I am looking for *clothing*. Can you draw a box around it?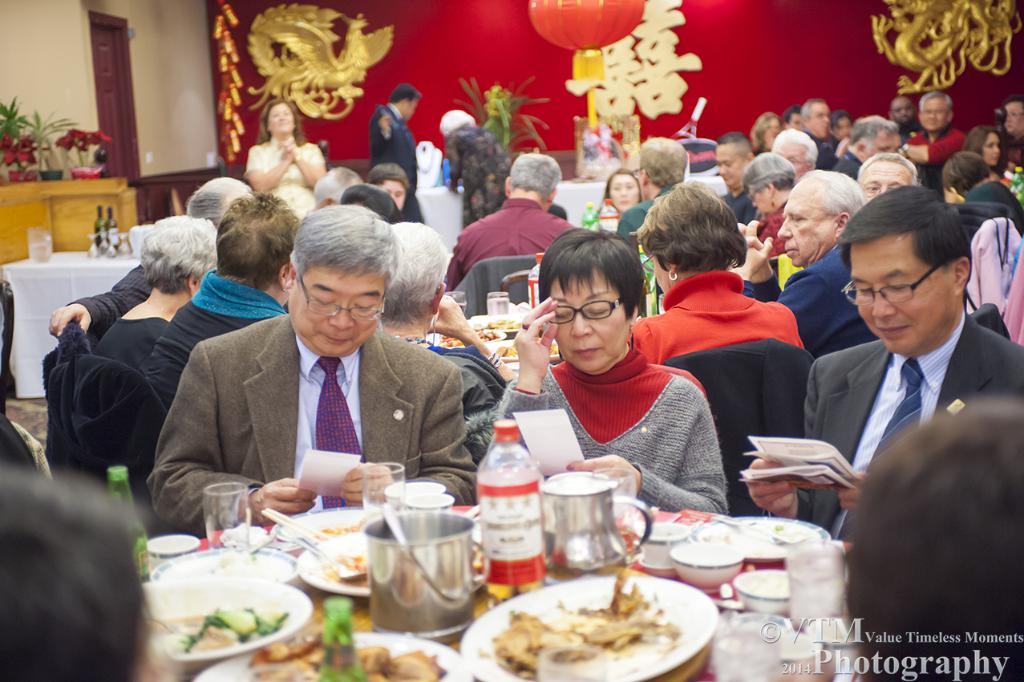
Sure, the bounding box is detection(141, 308, 482, 541).
